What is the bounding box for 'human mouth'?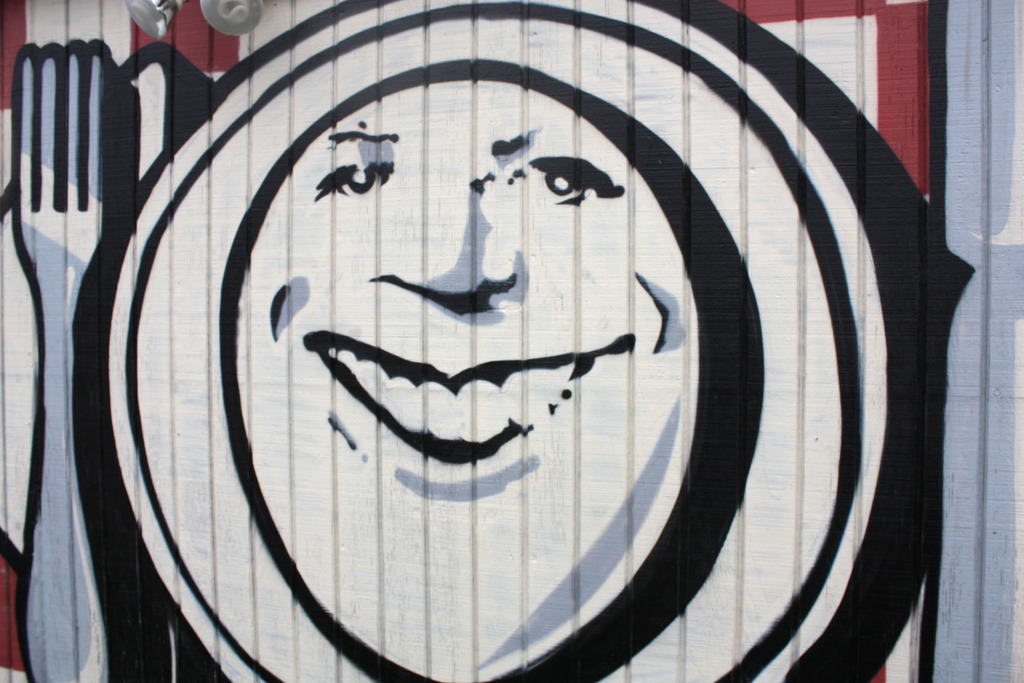
(x1=305, y1=329, x2=632, y2=464).
